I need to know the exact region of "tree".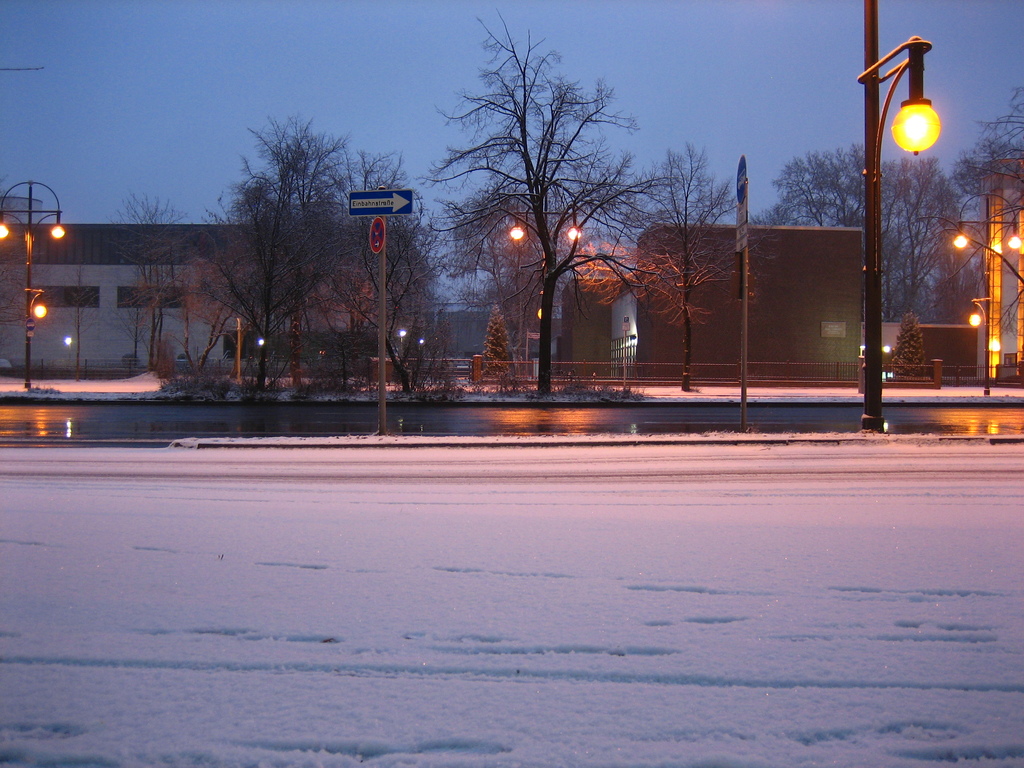
Region: region(204, 100, 337, 358).
